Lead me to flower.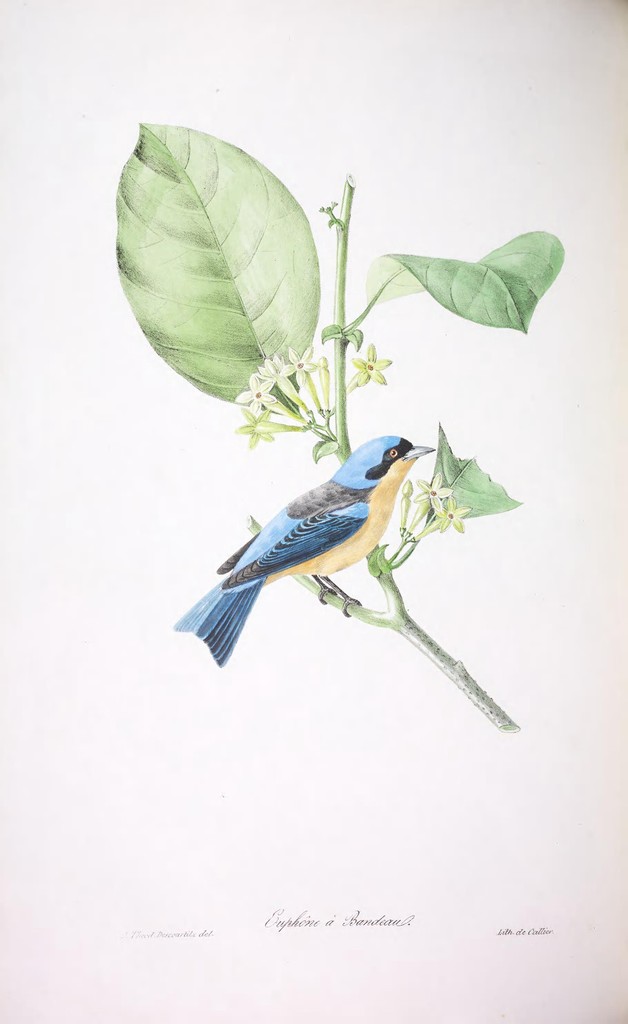
Lead to 230/372/307/423.
